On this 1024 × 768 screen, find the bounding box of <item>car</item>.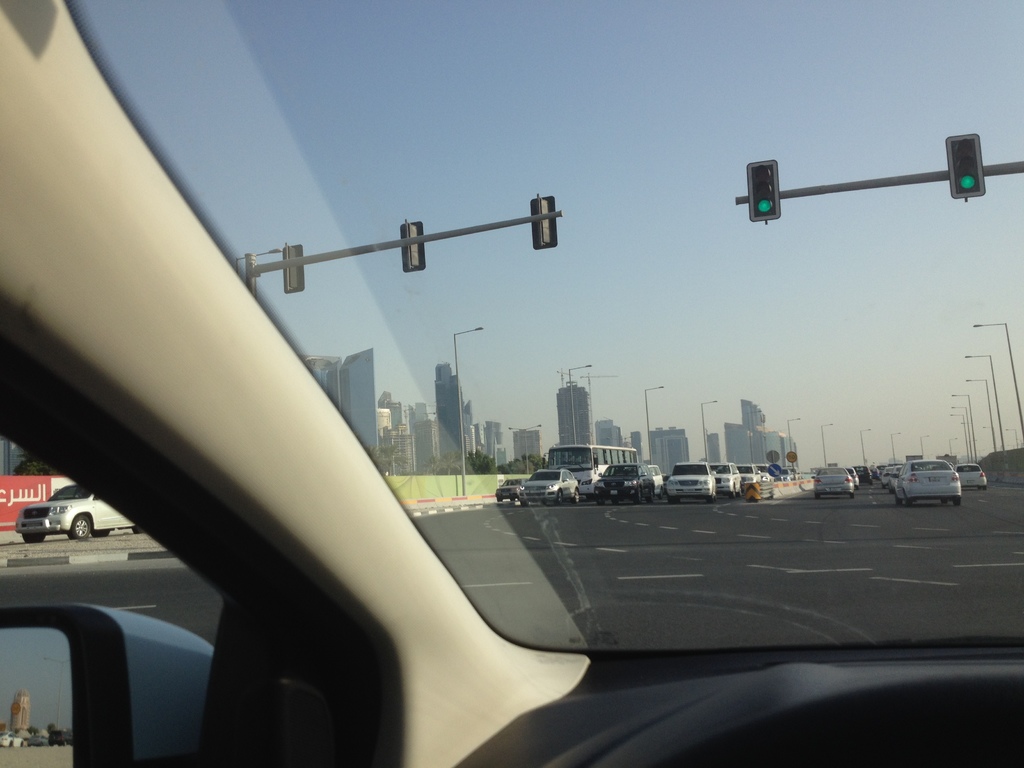
Bounding box: [495,478,528,502].
